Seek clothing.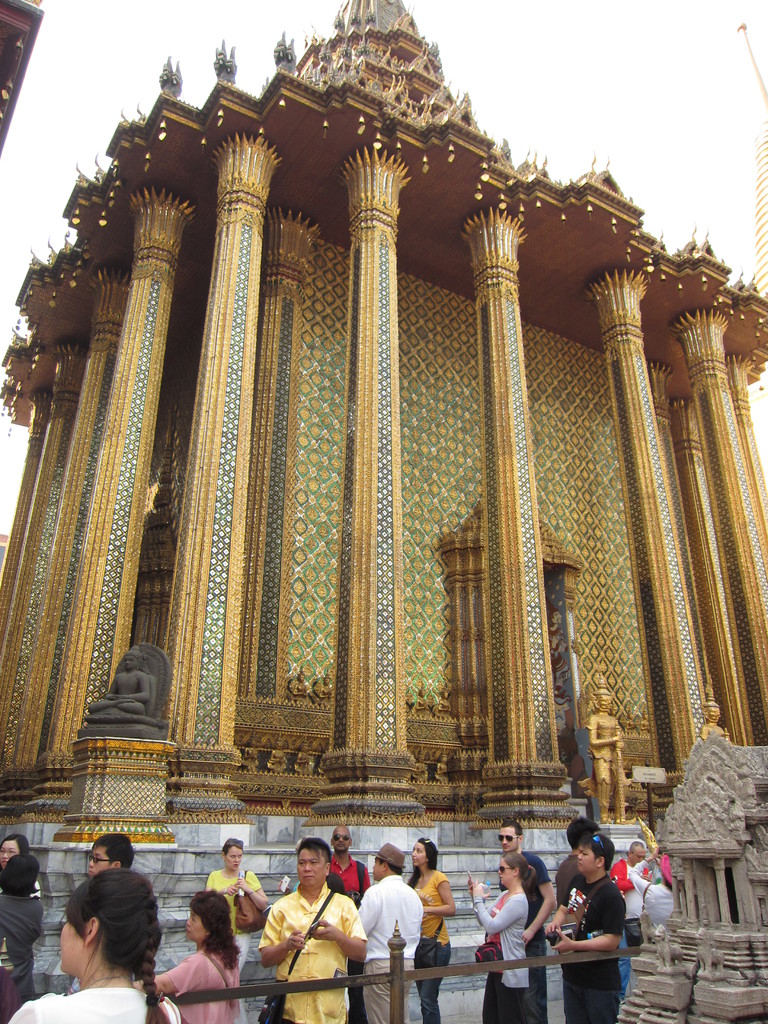
Rect(498, 853, 554, 1023).
